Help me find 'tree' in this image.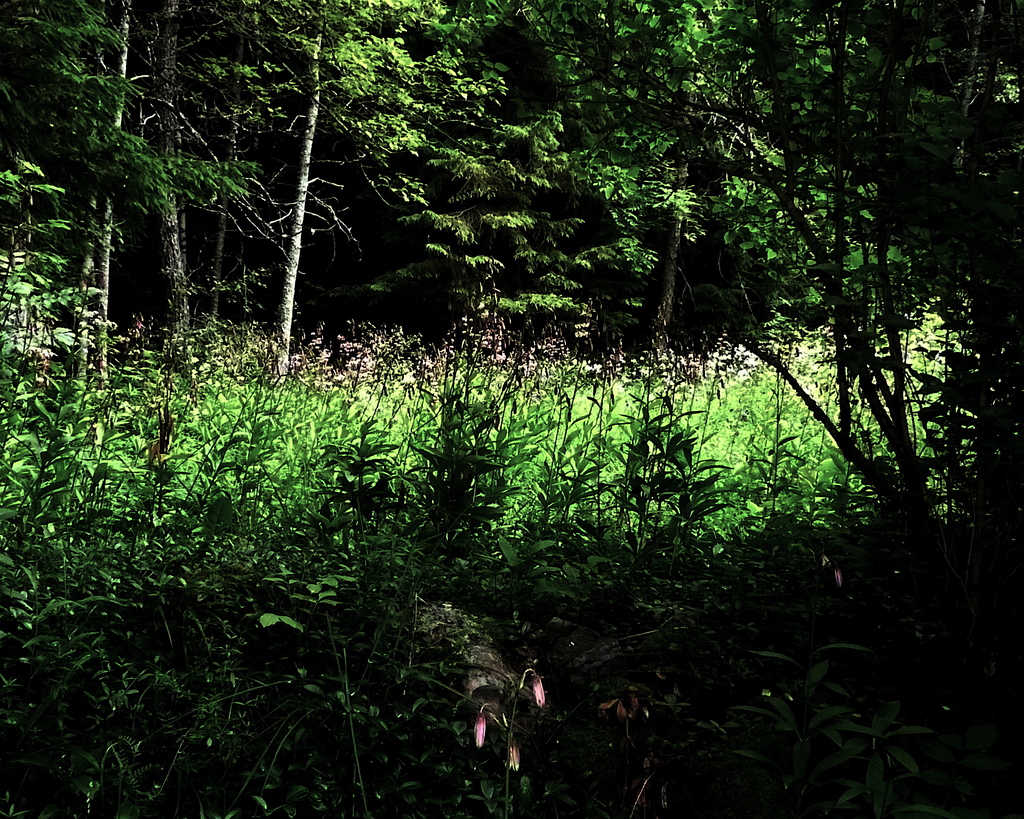
Found it: 232,4,492,339.
